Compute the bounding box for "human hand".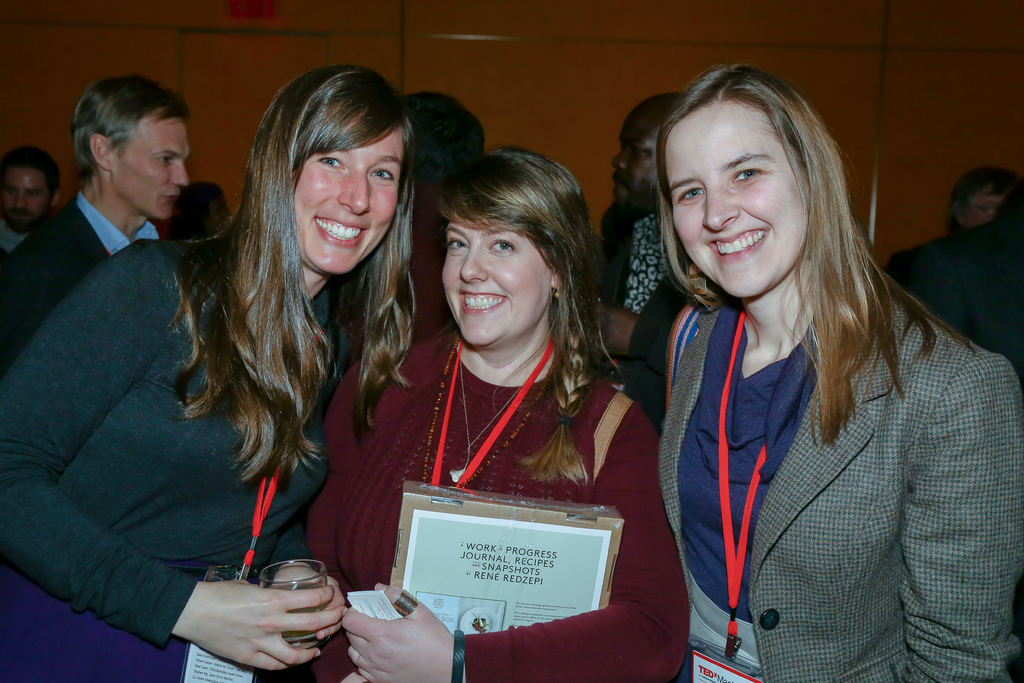
342,583,453,682.
